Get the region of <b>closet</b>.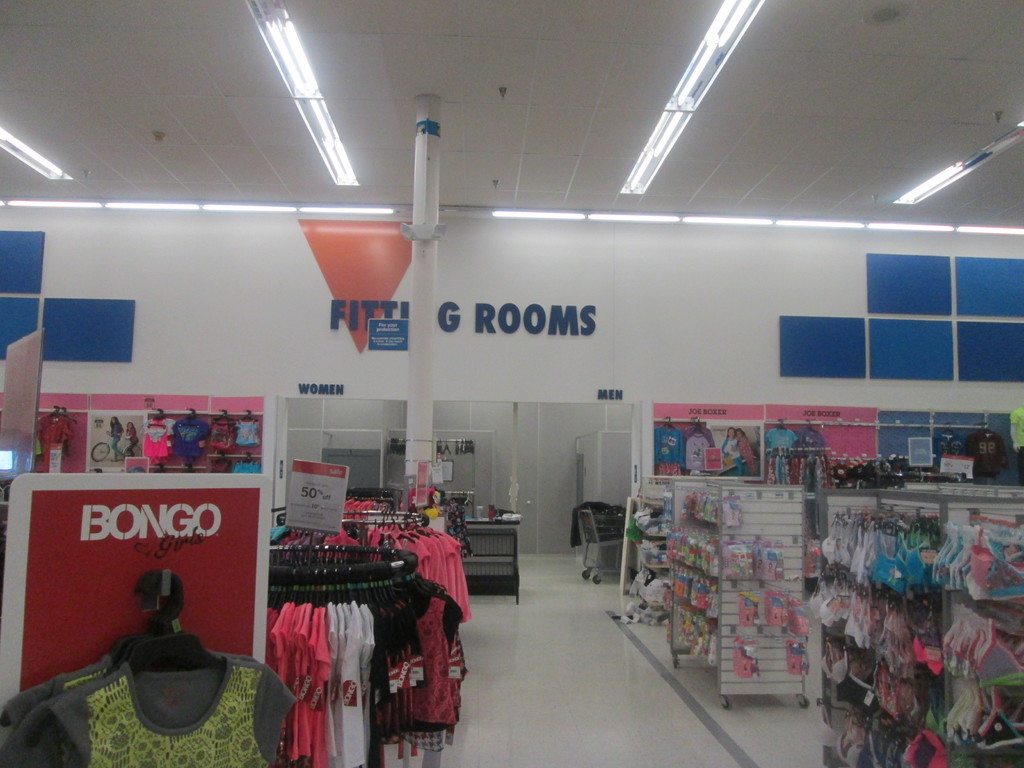
region(813, 488, 1023, 767).
